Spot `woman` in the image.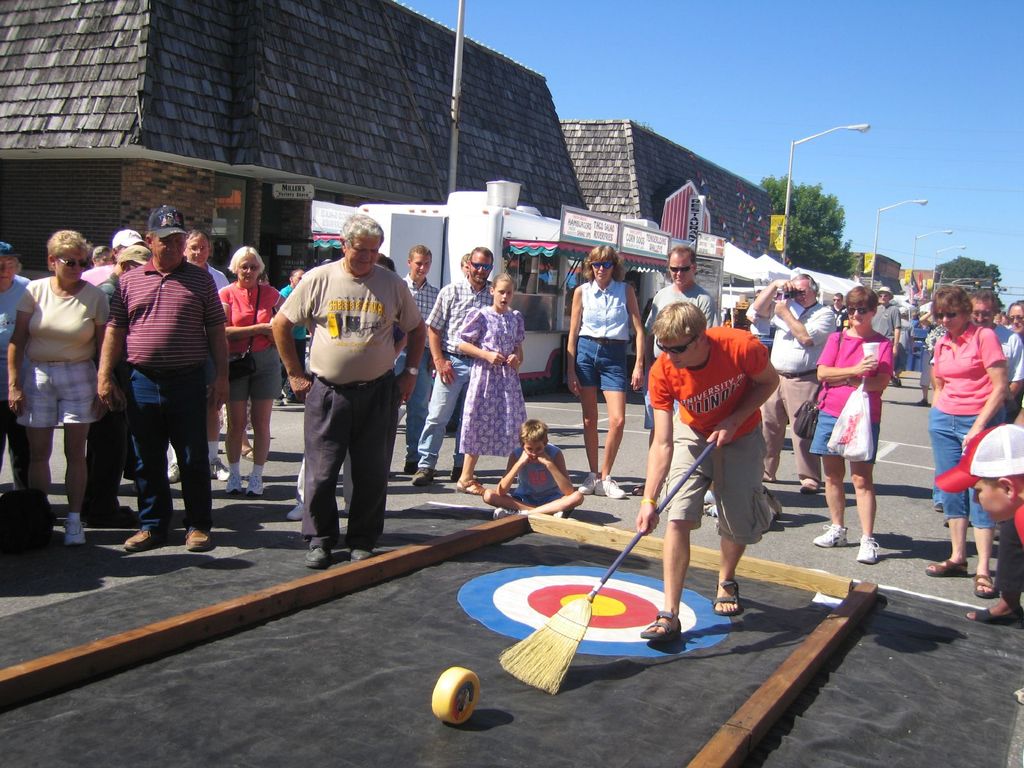
`woman` found at (x1=567, y1=247, x2=644, y2=499).
